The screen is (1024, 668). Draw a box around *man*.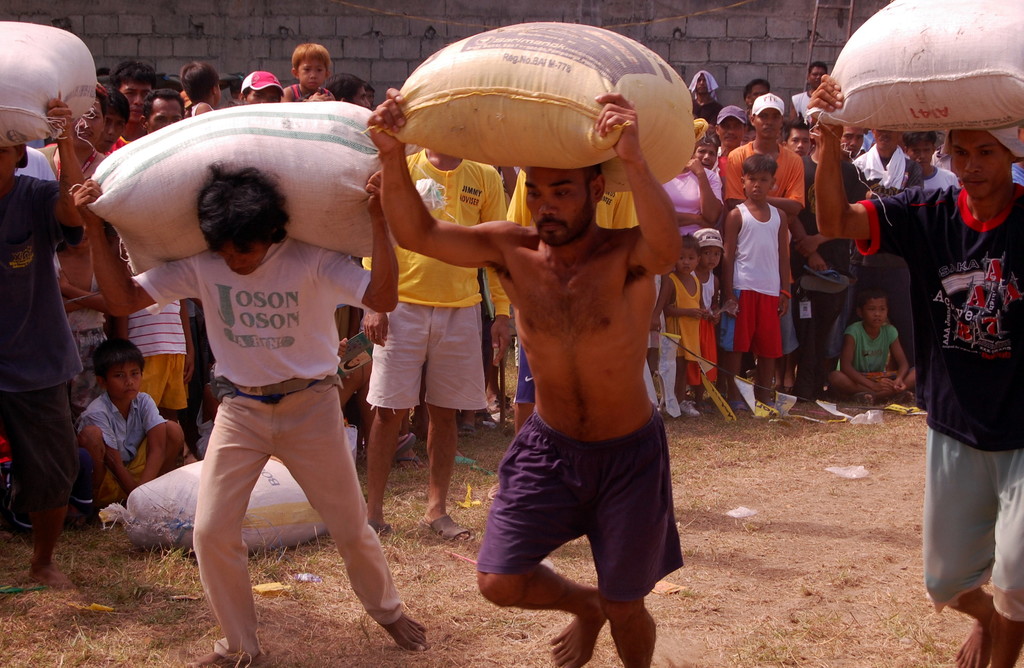
(left=789, top=61, right=831, bottom=120).
